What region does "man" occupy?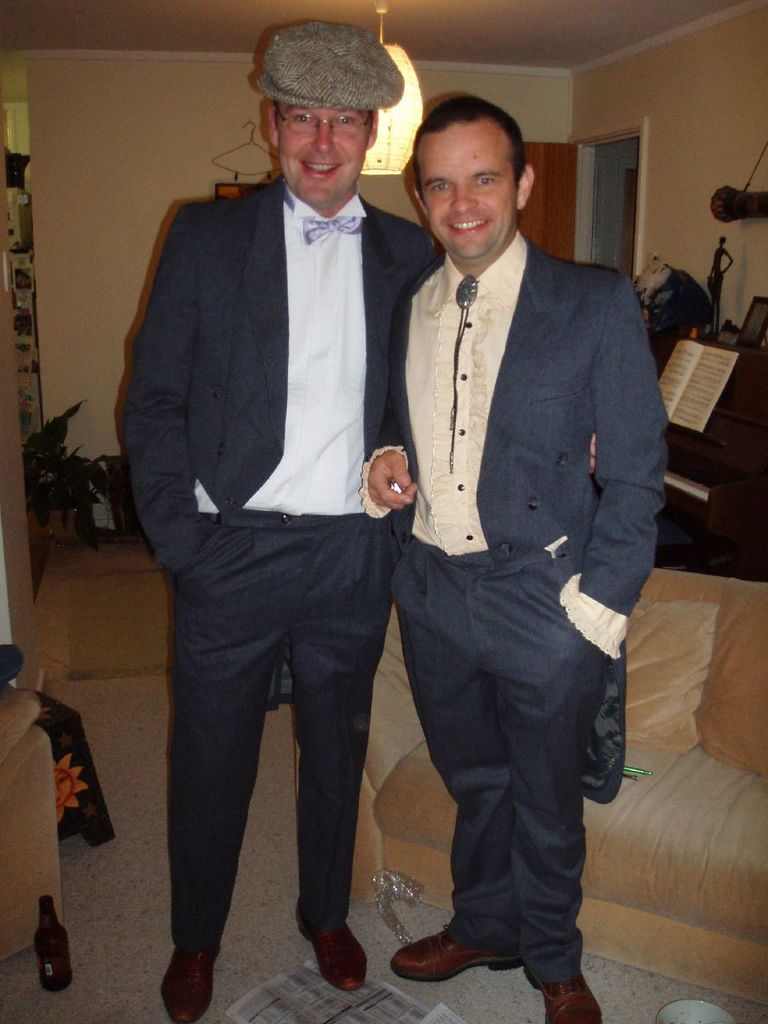
328/113/662/979.
